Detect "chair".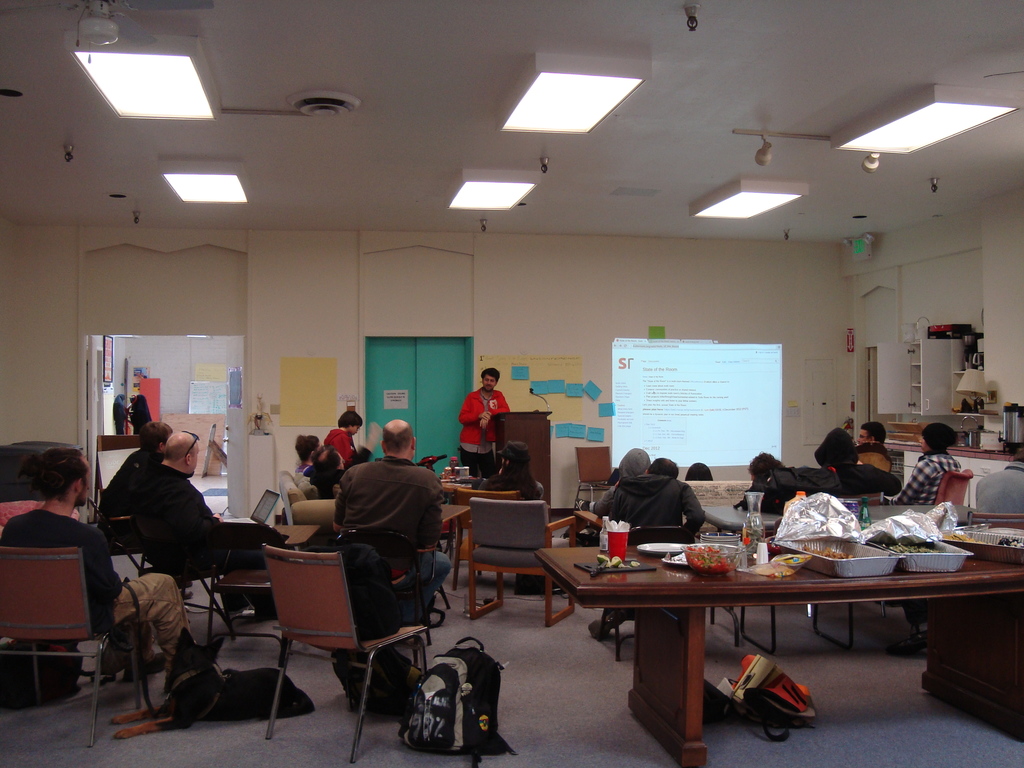
Detected at [x1=0, y1=547, x2=141, y2=749].
